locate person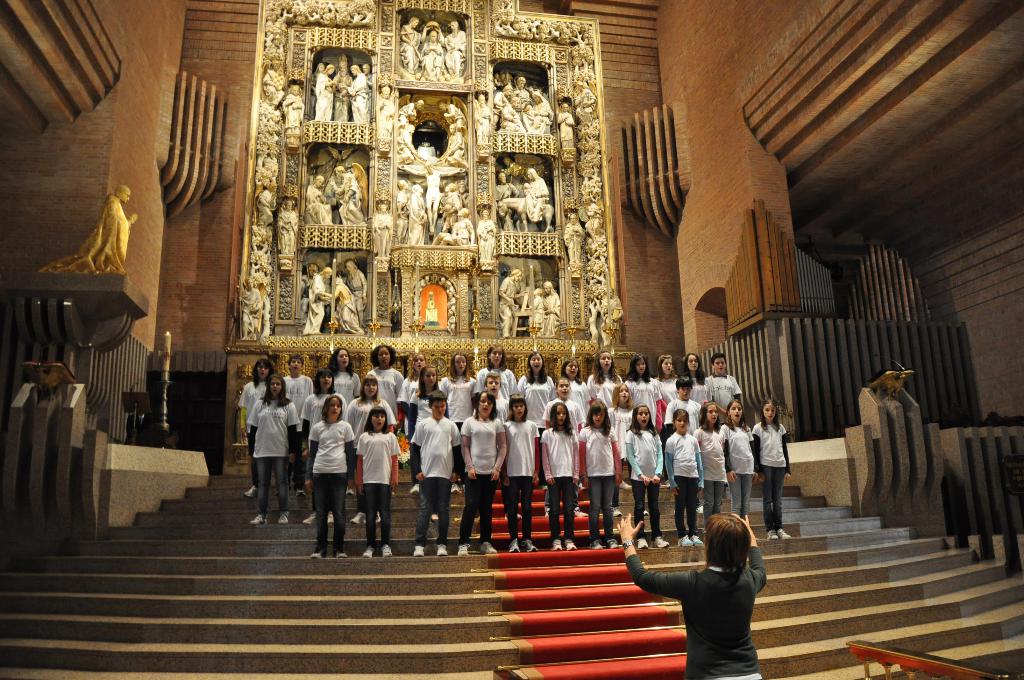
(x1=653, y1=354, x2=679, y2=405)
